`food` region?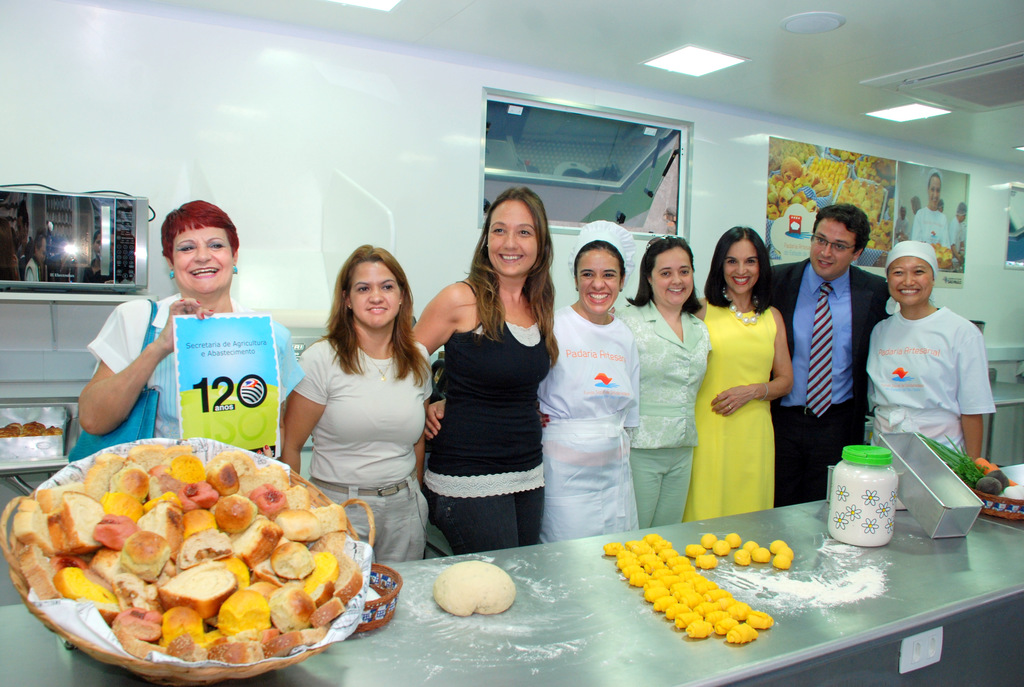
612:554:636:572
